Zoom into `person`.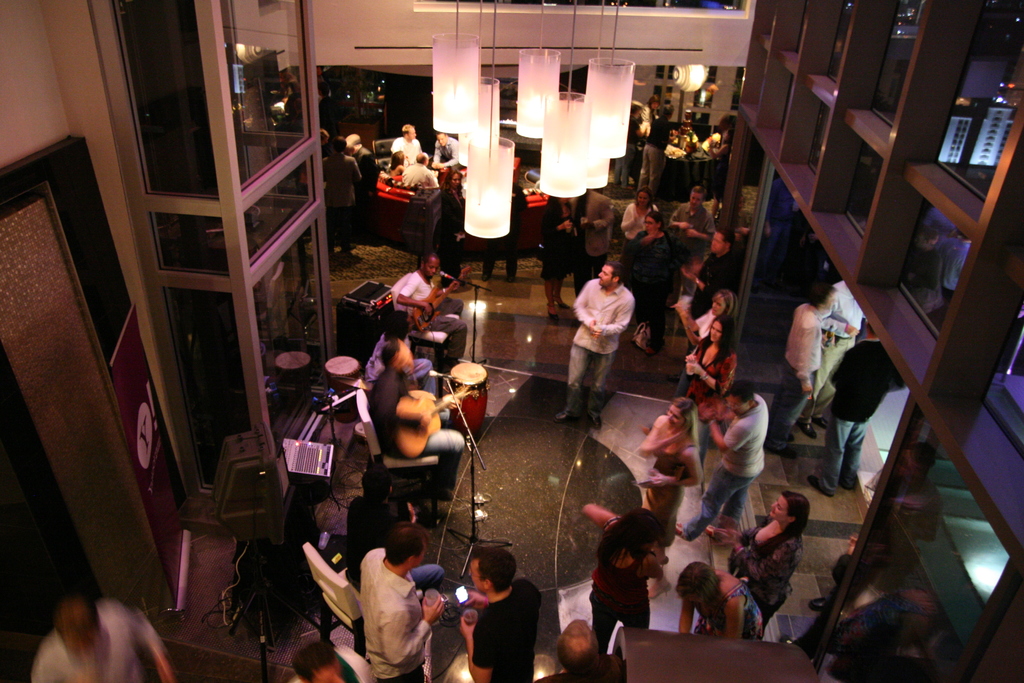
Zoom target: {"x1": 431, "y1": 133, "x2": 461, "y2": 169}.
